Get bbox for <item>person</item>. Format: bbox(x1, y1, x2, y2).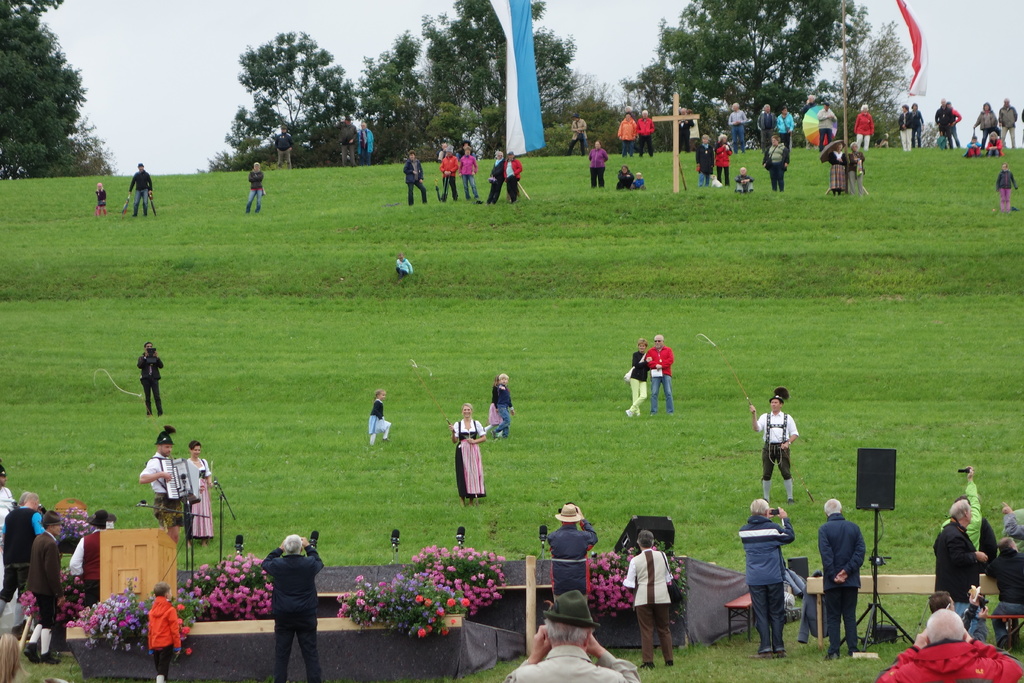
bbox(260, 533, 322, 682).
